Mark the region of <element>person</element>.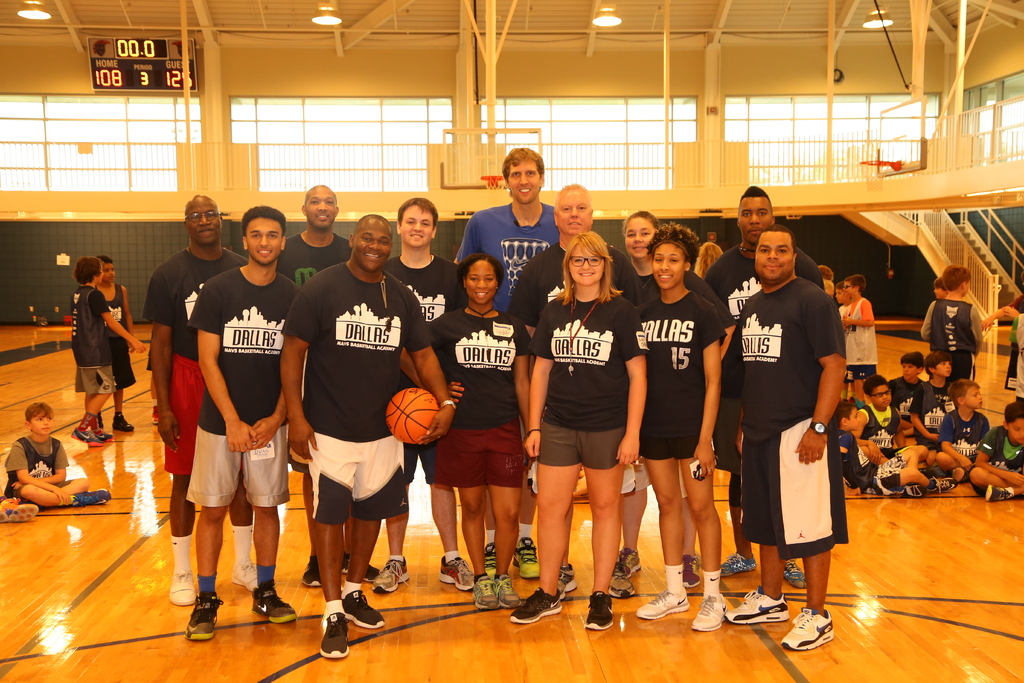
Region: {"x1": 72, "y1": 256, "x2": 147, "y2": 446}.
